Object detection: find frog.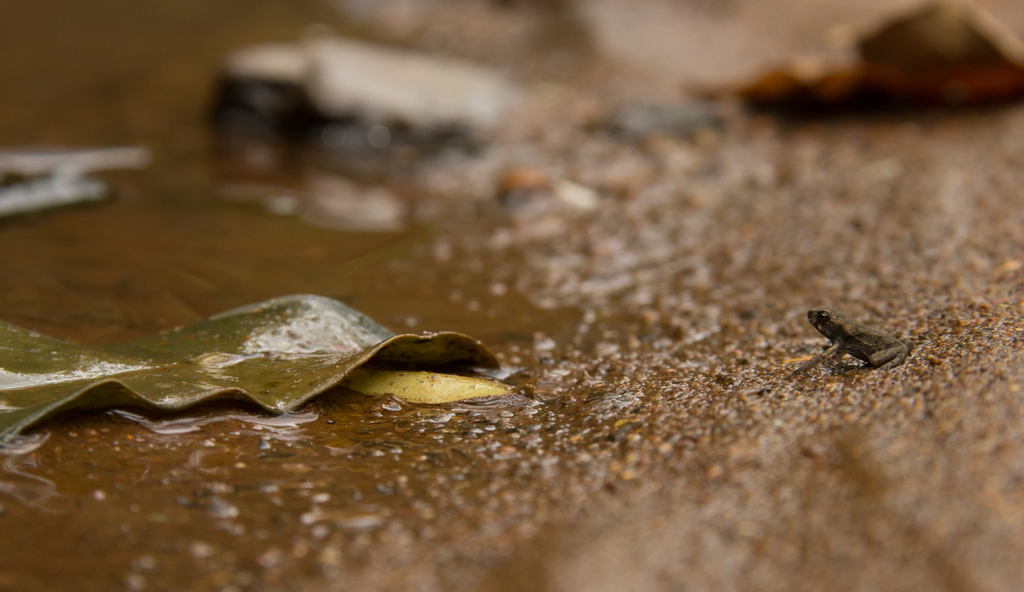
(left=792, top=303, right=914, bottom=372).
